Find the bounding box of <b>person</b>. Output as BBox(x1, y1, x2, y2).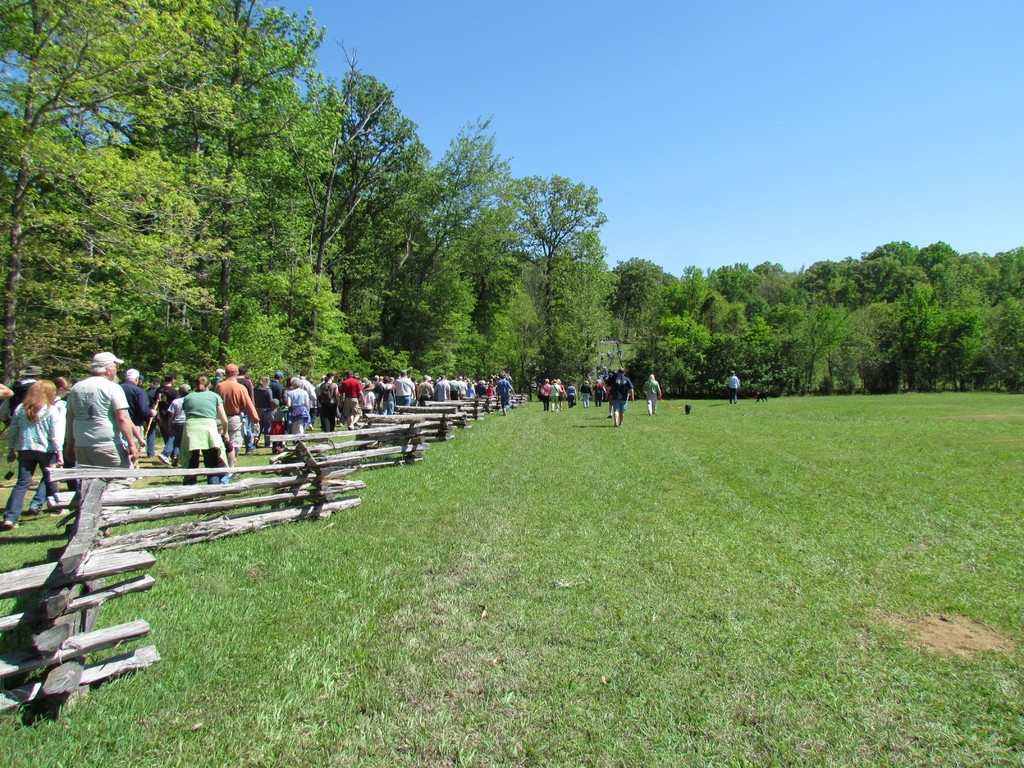
BBox(289, 367, 315, 404).
